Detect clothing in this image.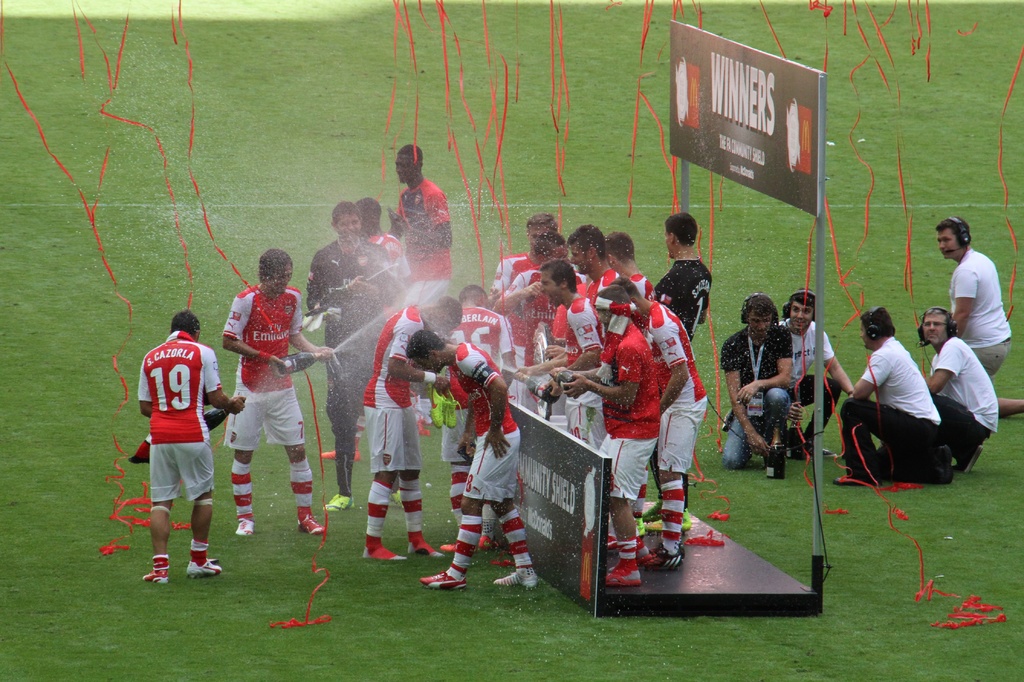
Detection: (953, 250, 1023, 433).
